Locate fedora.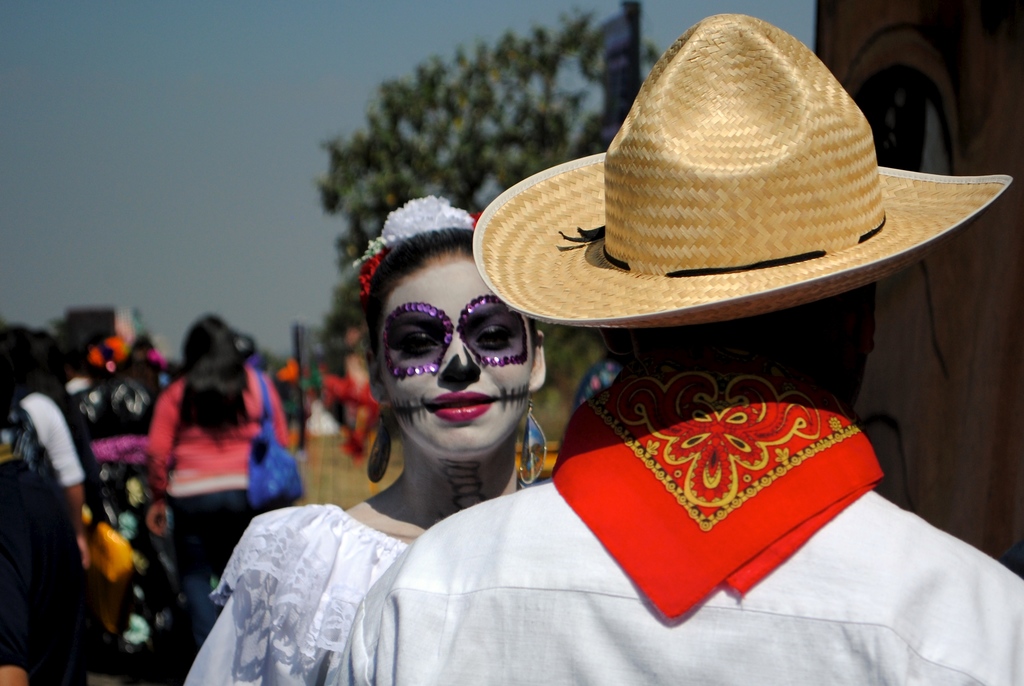
Bounding box: 468:12:1015:329.
